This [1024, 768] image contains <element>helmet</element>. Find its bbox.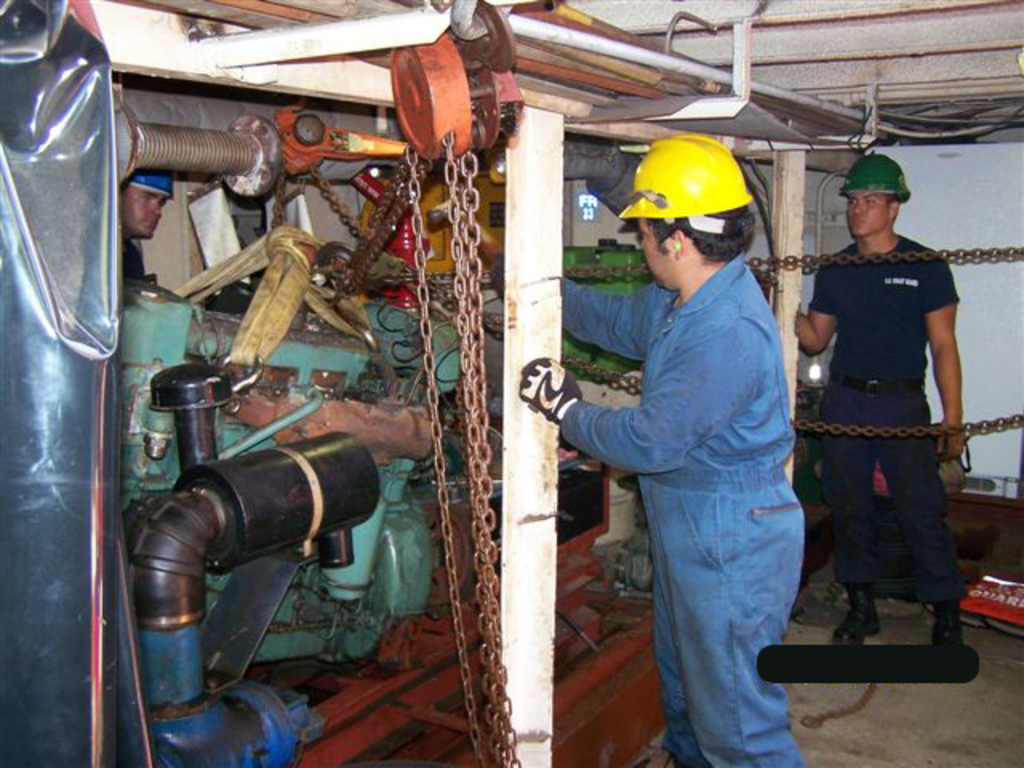
(842, 152, 910, 211).
